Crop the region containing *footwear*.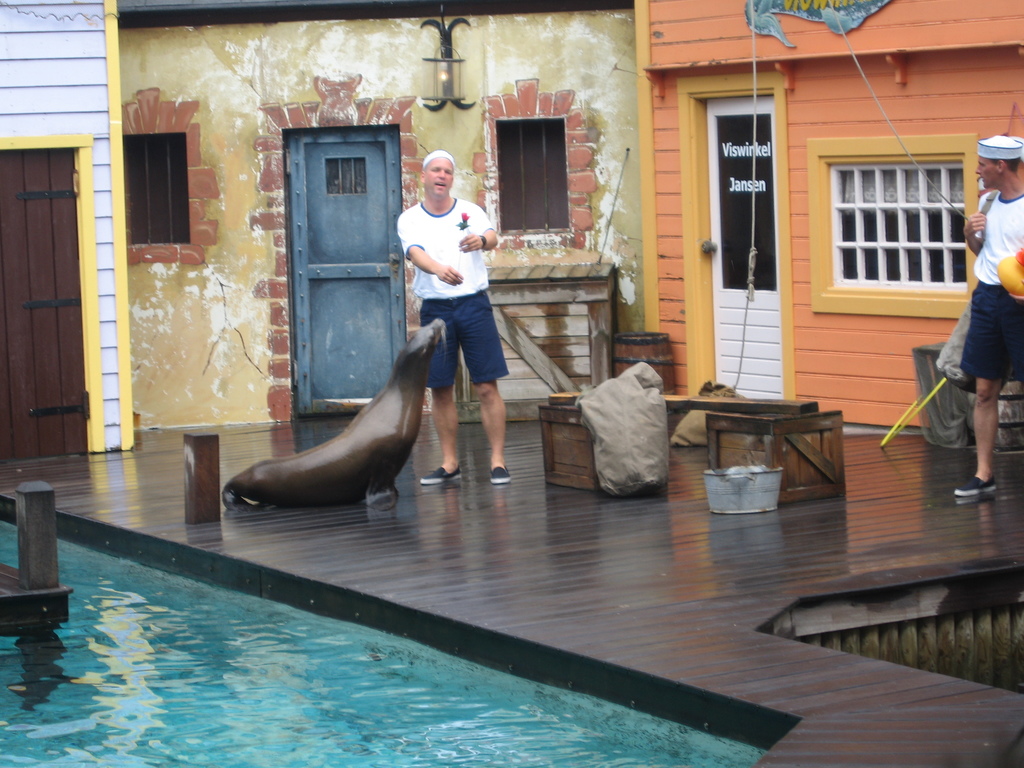
Crop region: select_region(490, 463, 510, 486).
